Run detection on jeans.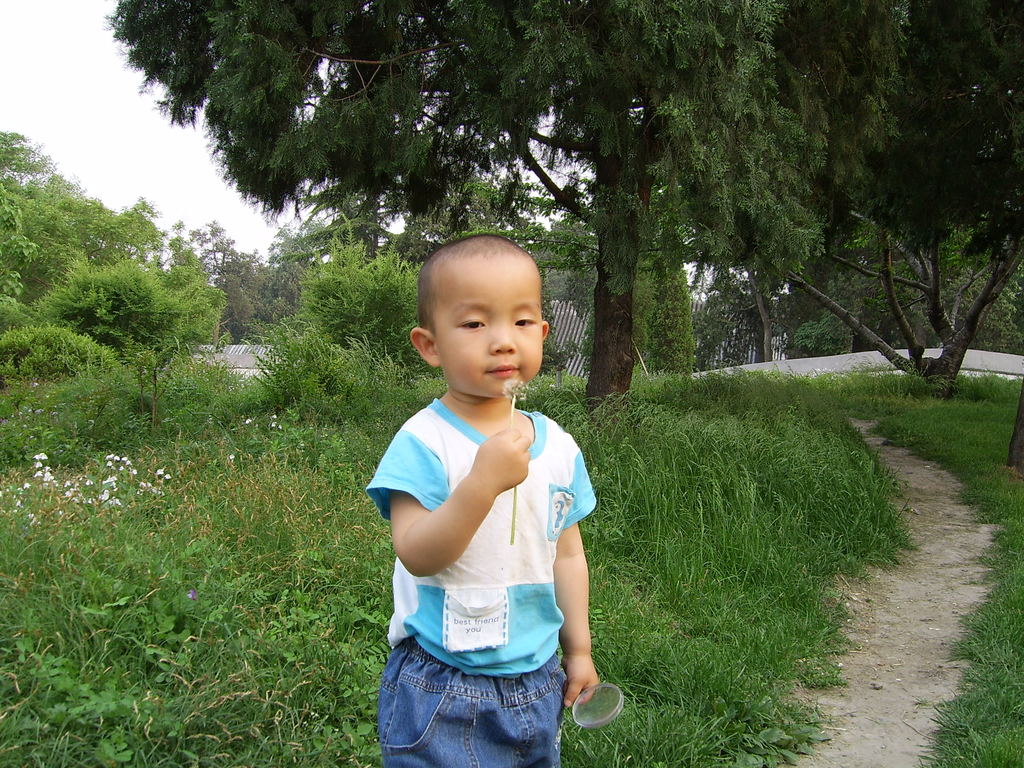
Result: 374:640:568:767.
